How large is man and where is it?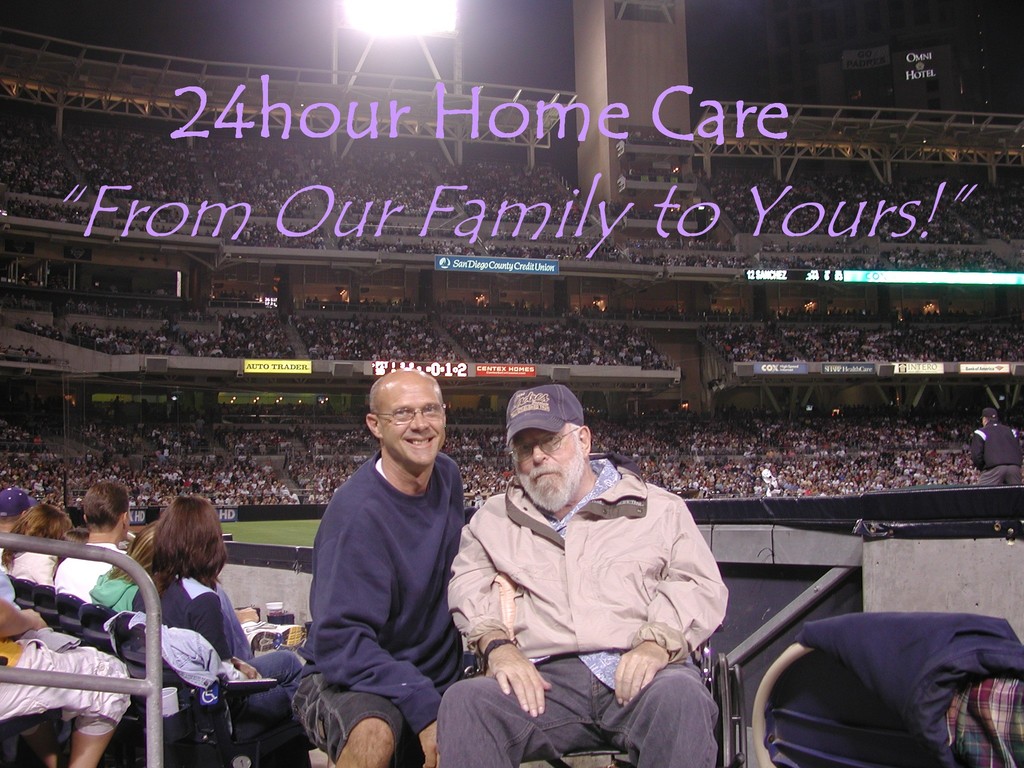
Bounding box: box(970, 408, 1023, 486).
